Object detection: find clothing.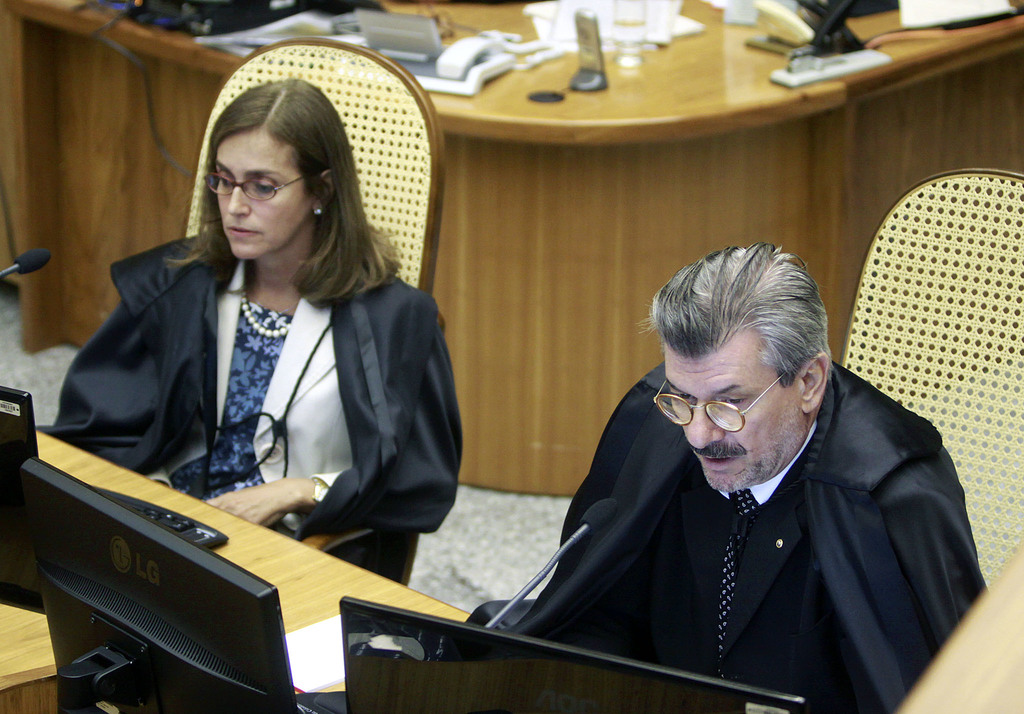
box=[453, 341, 988, 688].
